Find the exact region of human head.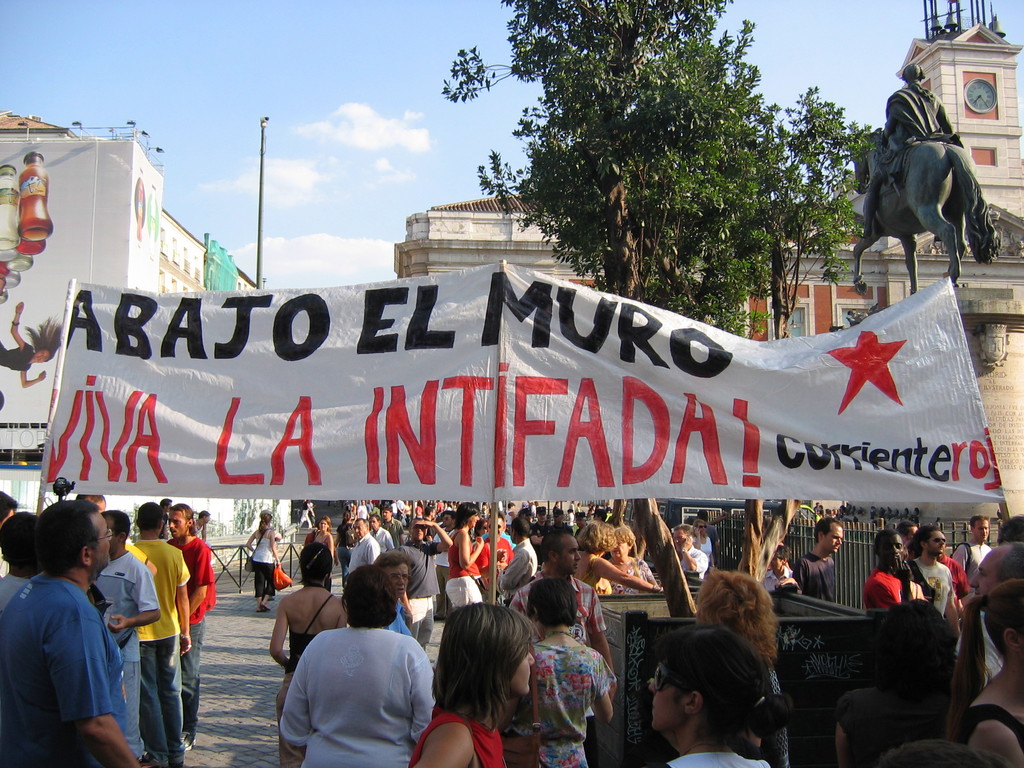
Exact region: locate(692, 568, 772, 659).
